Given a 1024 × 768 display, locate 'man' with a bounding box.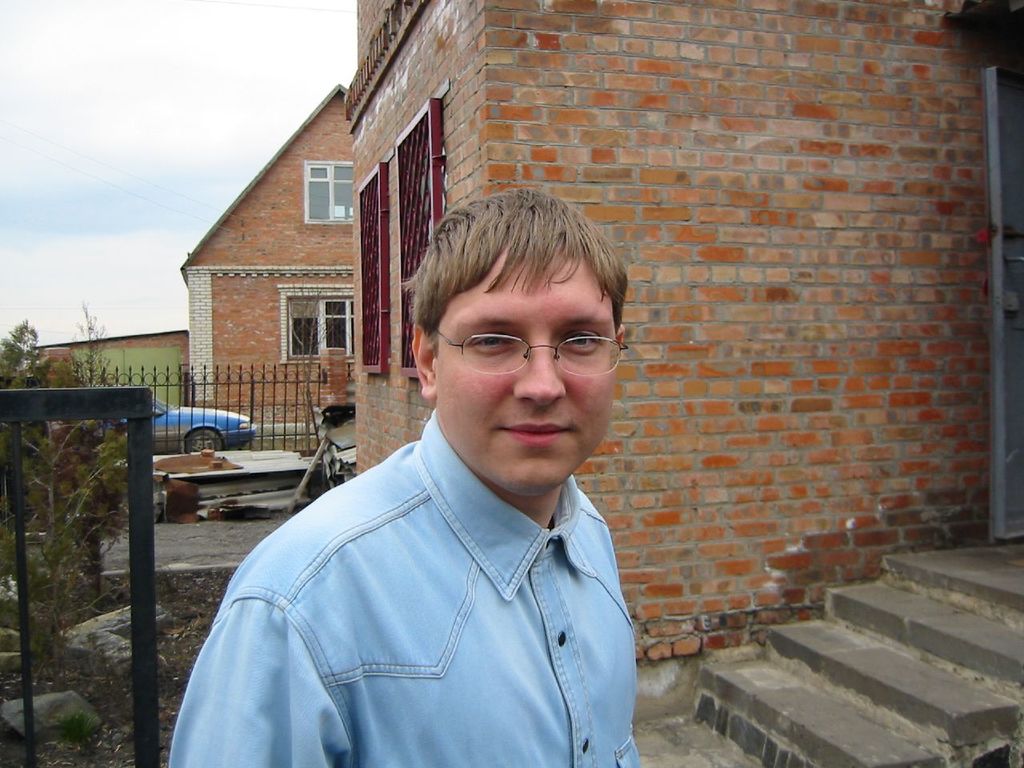
Located: x1=187, y1=214, x2=692, y2=754.
